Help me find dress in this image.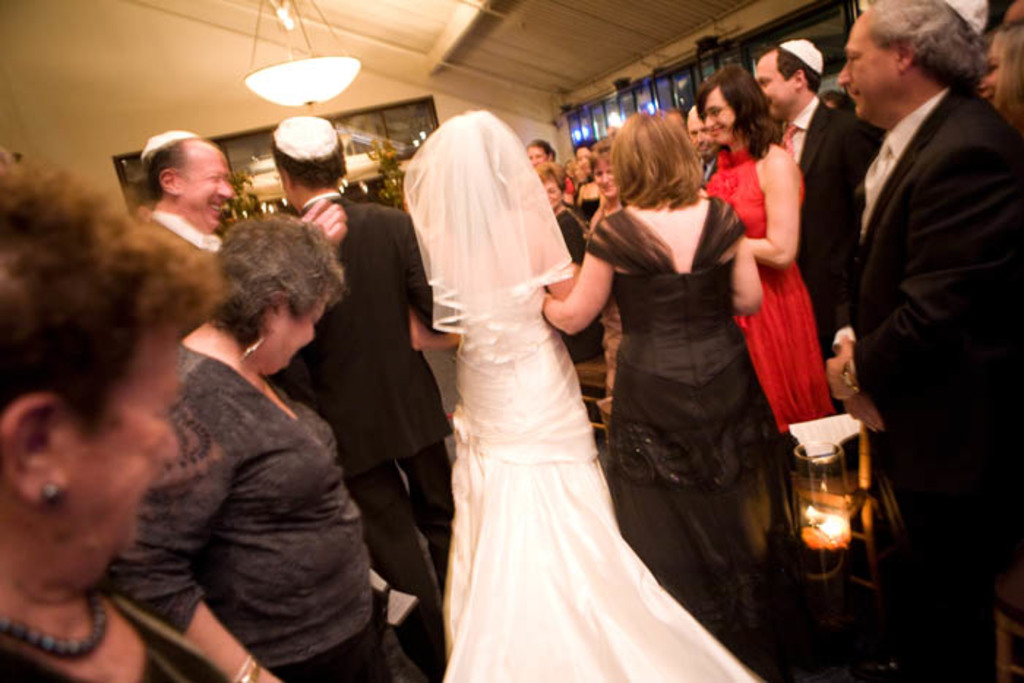
Found it: 707/140/846/437.
